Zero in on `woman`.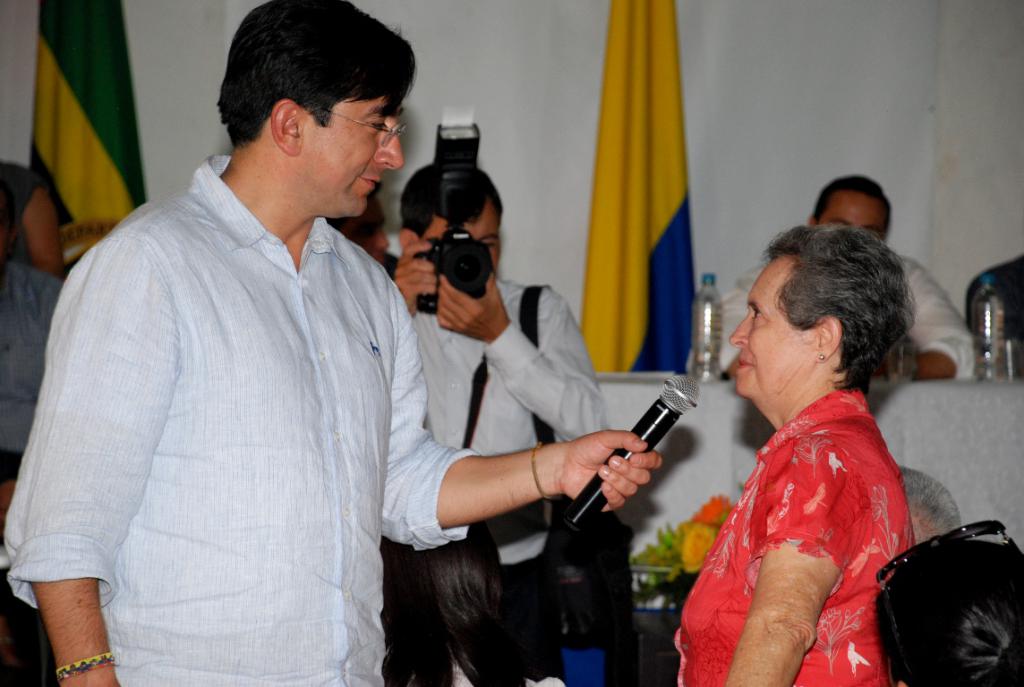
Zeroed in: rect(662, 210, 934, 686).
